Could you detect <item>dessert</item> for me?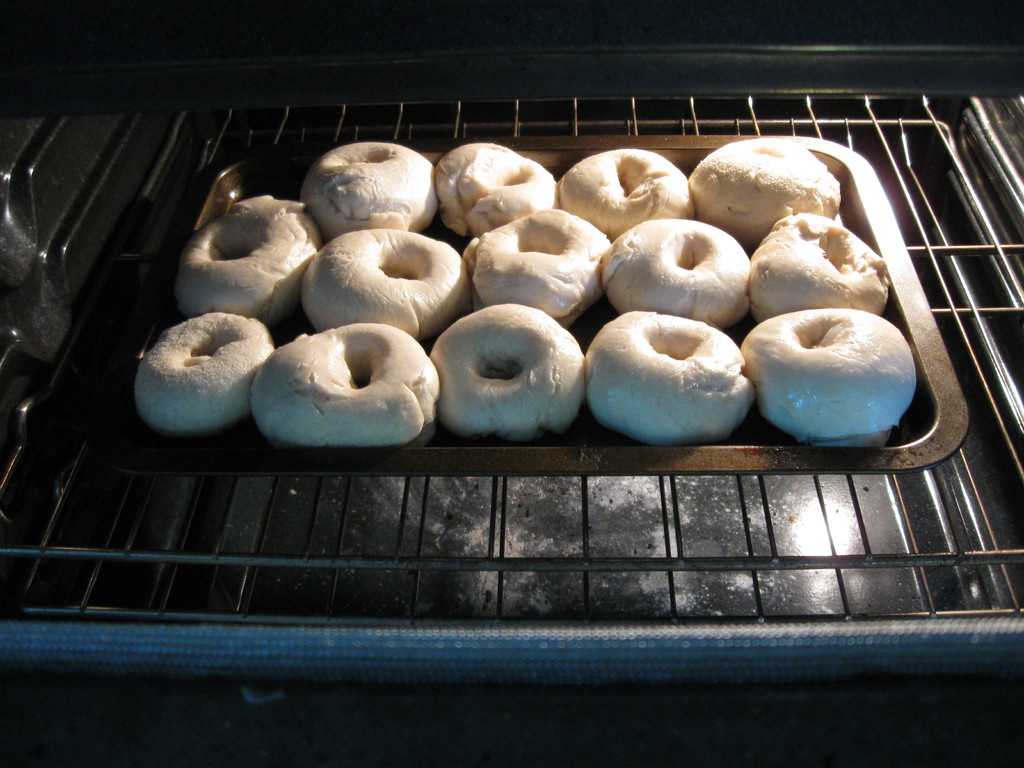
Detection result: BBox(584, 310, 755, 436).
